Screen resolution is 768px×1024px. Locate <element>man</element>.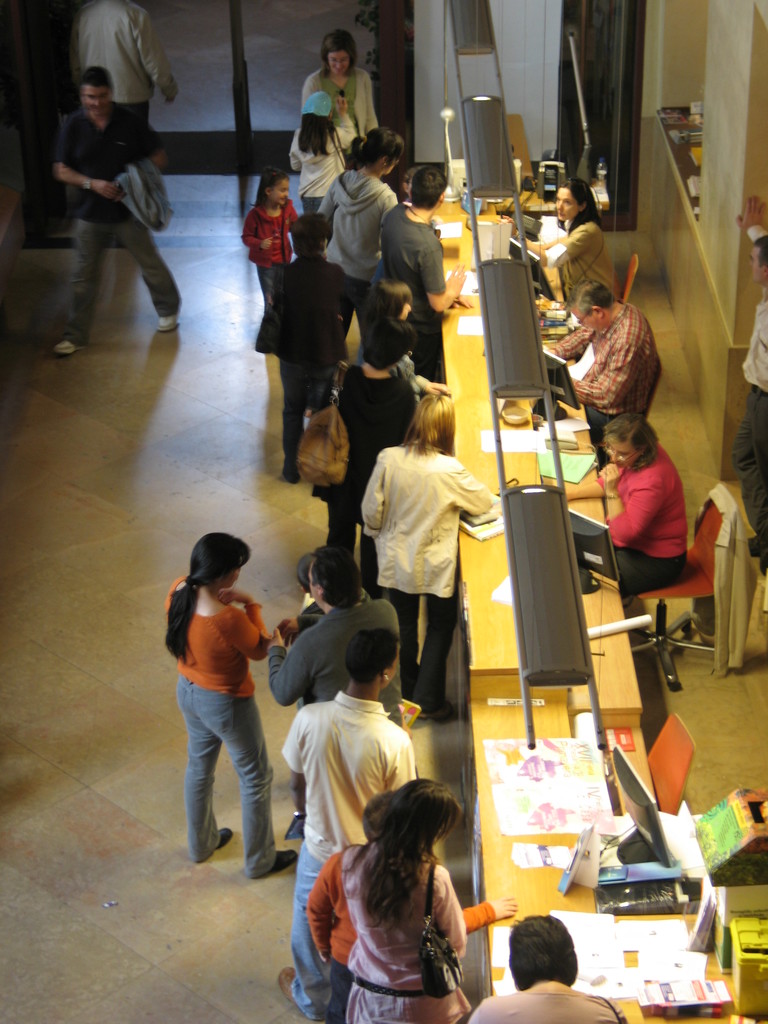
box=[737, 225, 767, 588].
